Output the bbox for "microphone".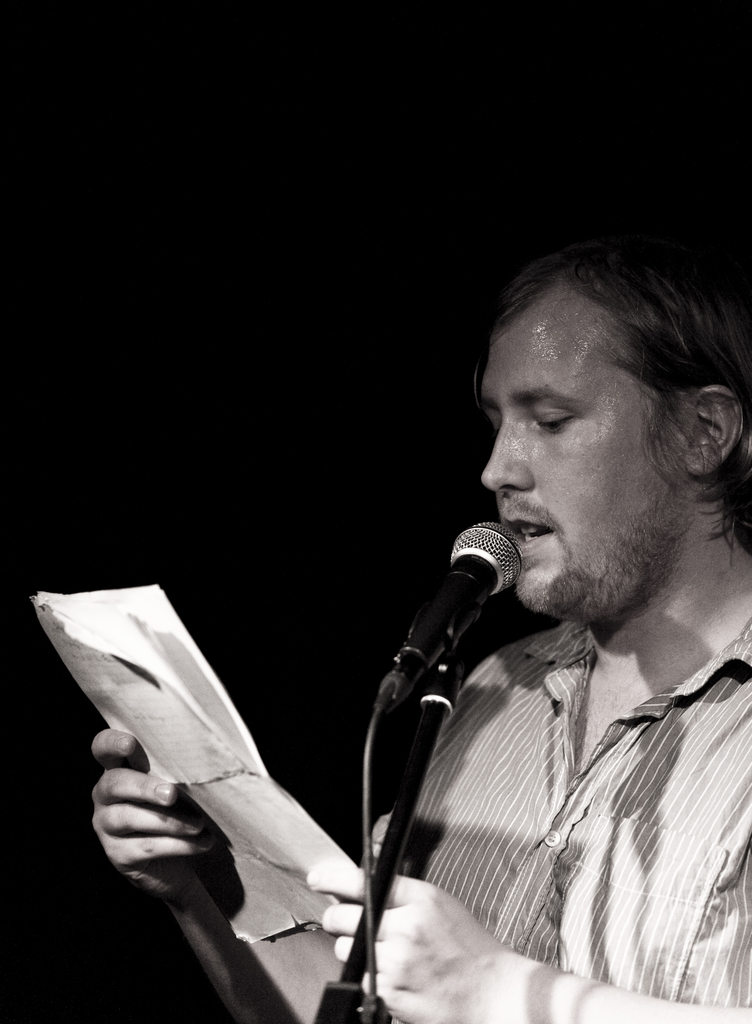
(381,522,535,705).
